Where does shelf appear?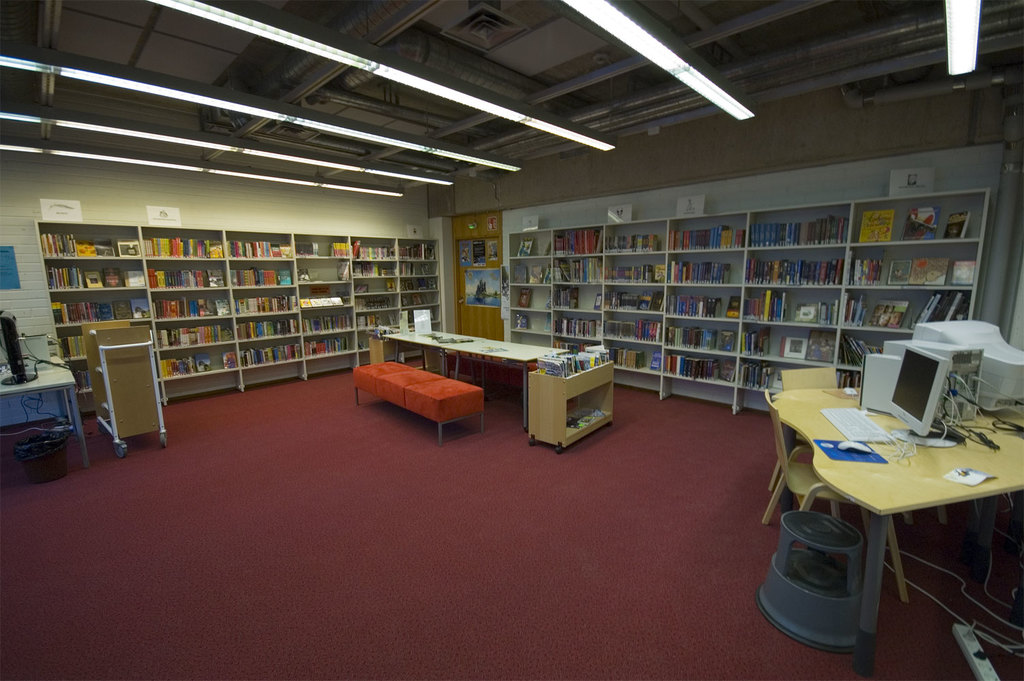
Appears at bbox=(848, 291, 970, 331).
